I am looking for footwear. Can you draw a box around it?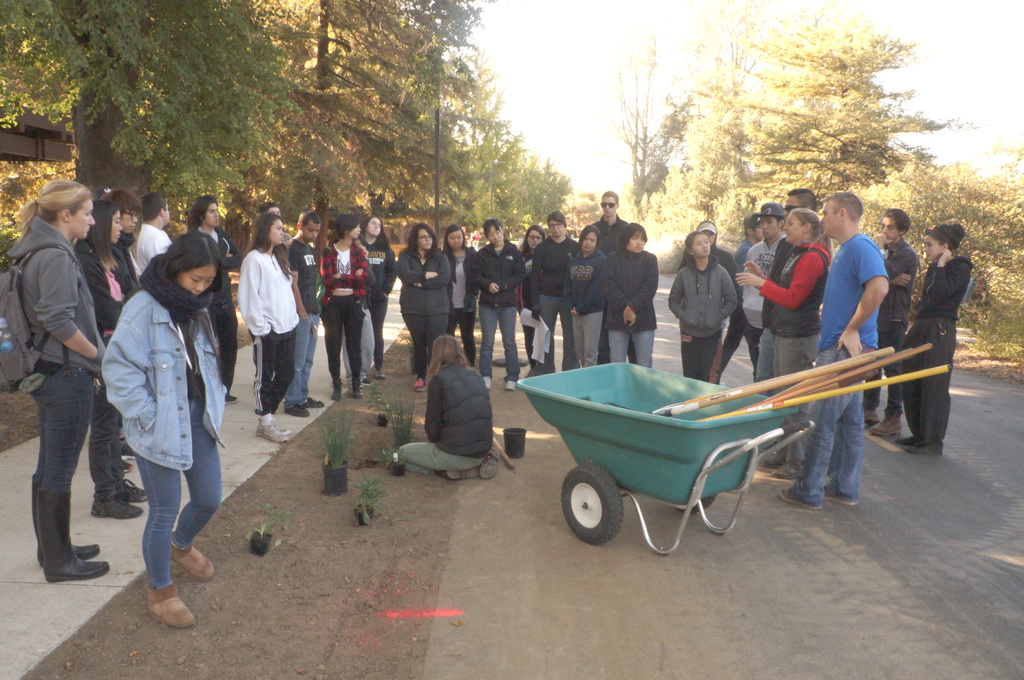
Sure, the bounding box is [860, 408, 881, 427].
